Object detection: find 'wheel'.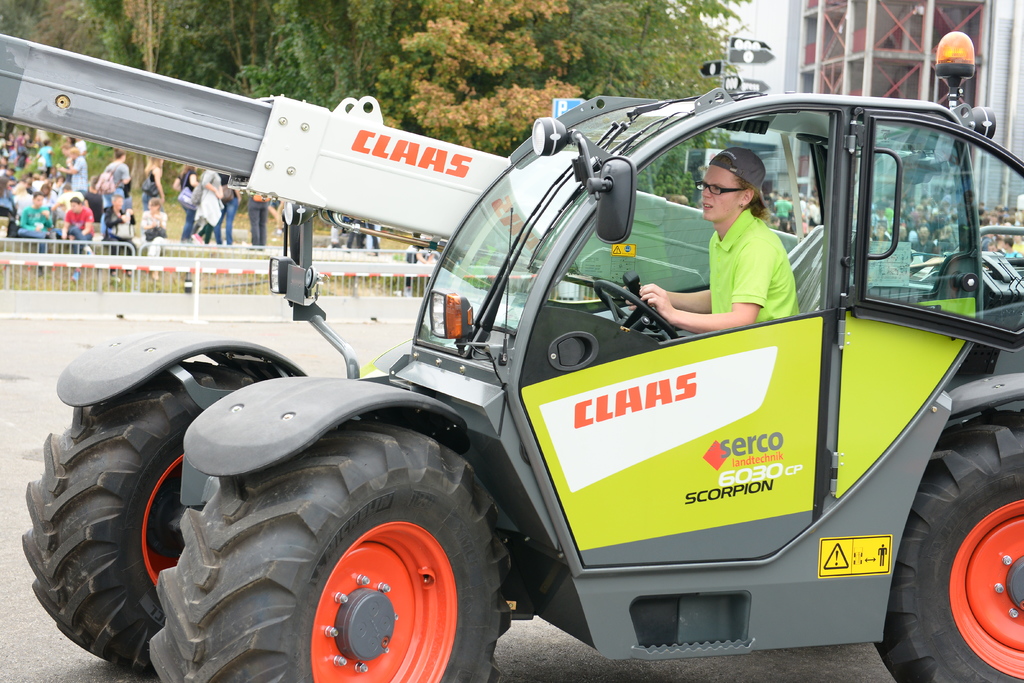
[left=282, top=445, right=490, bottom=674].
